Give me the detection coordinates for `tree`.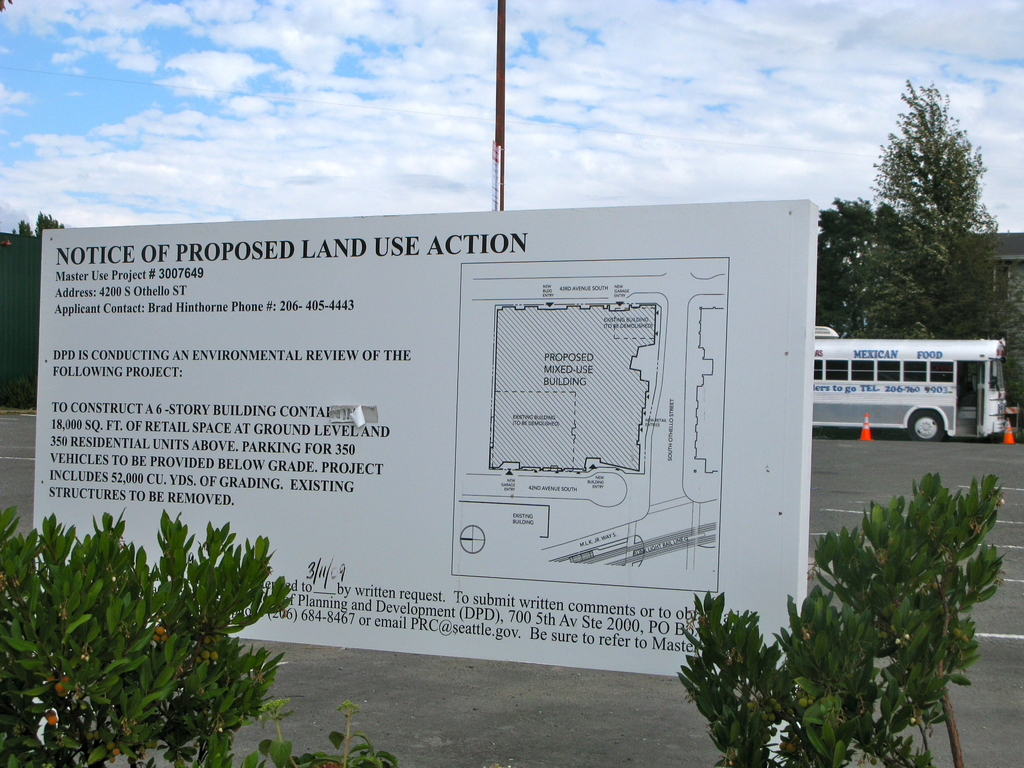
676,442,1018,737.
